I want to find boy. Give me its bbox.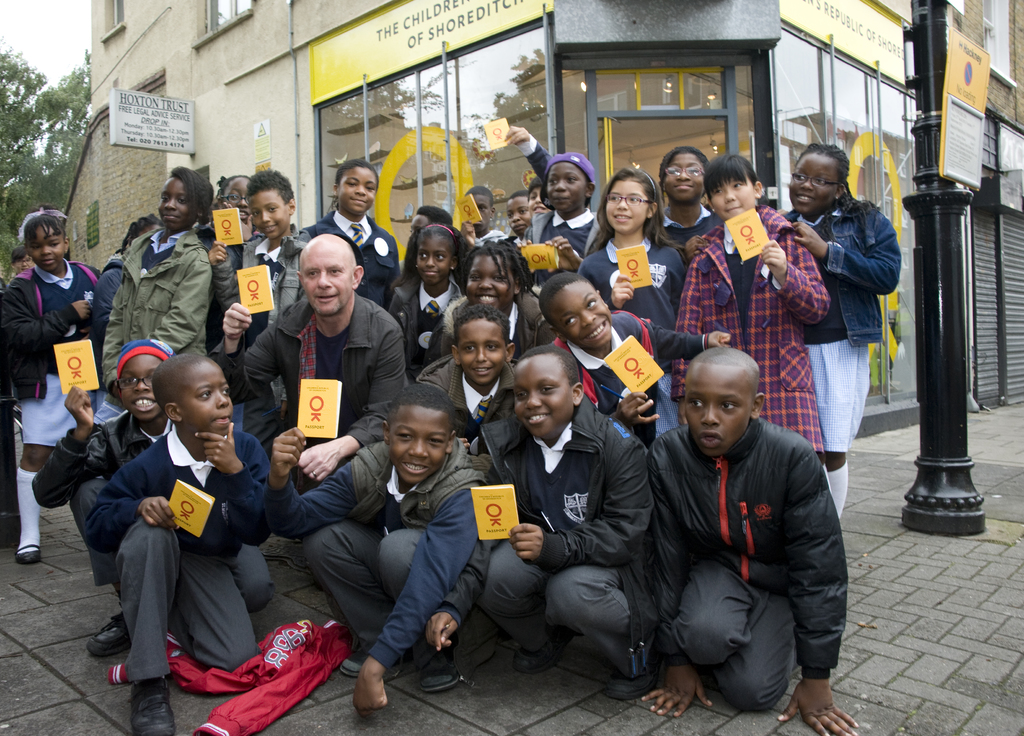
left=529, top=150, right=595, bottom=284.
